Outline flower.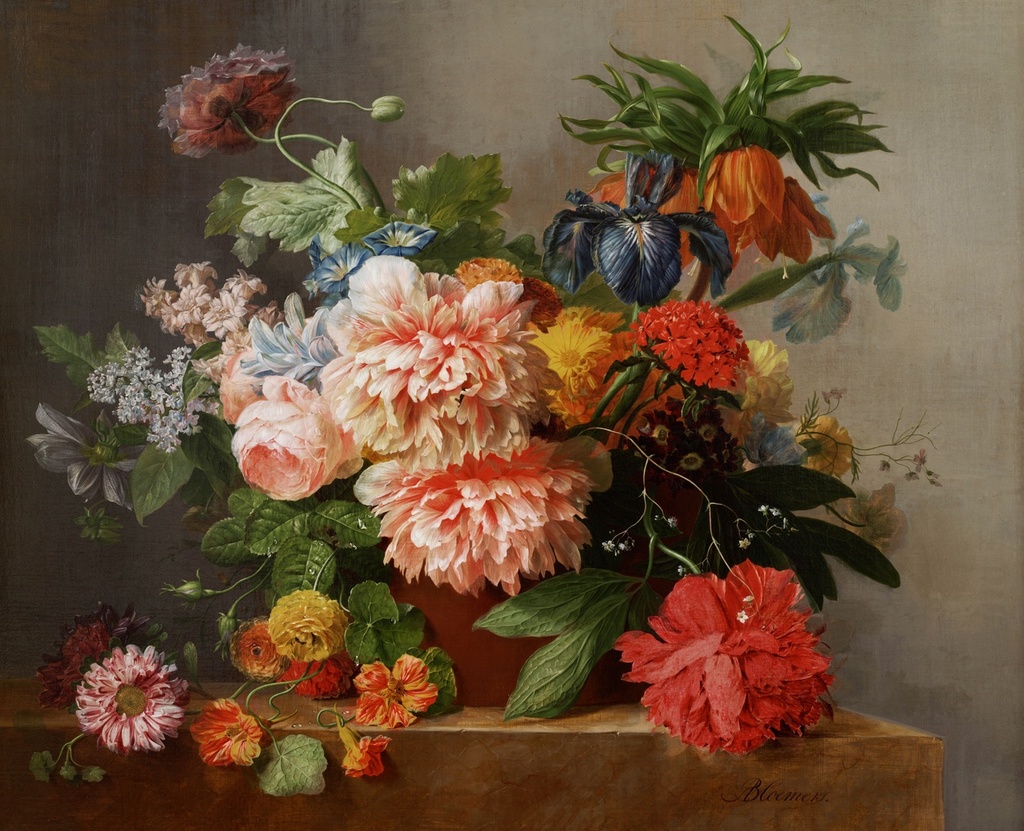
Outline: [238, 617, 289, 680].
